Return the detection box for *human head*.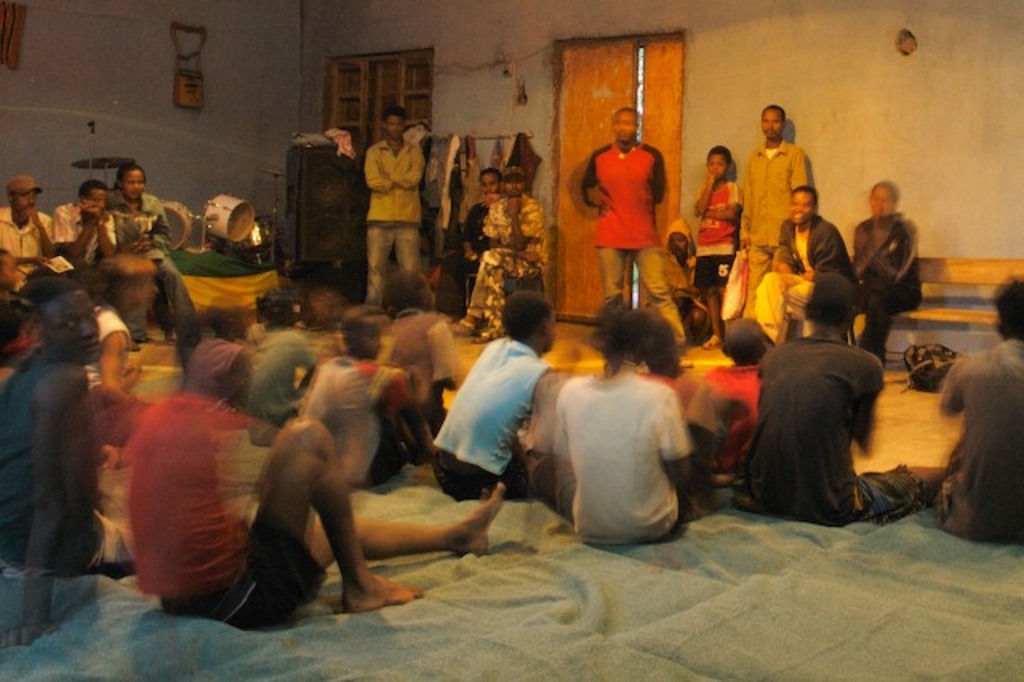
x1=501 y1=166 x2=531 y2=197.
